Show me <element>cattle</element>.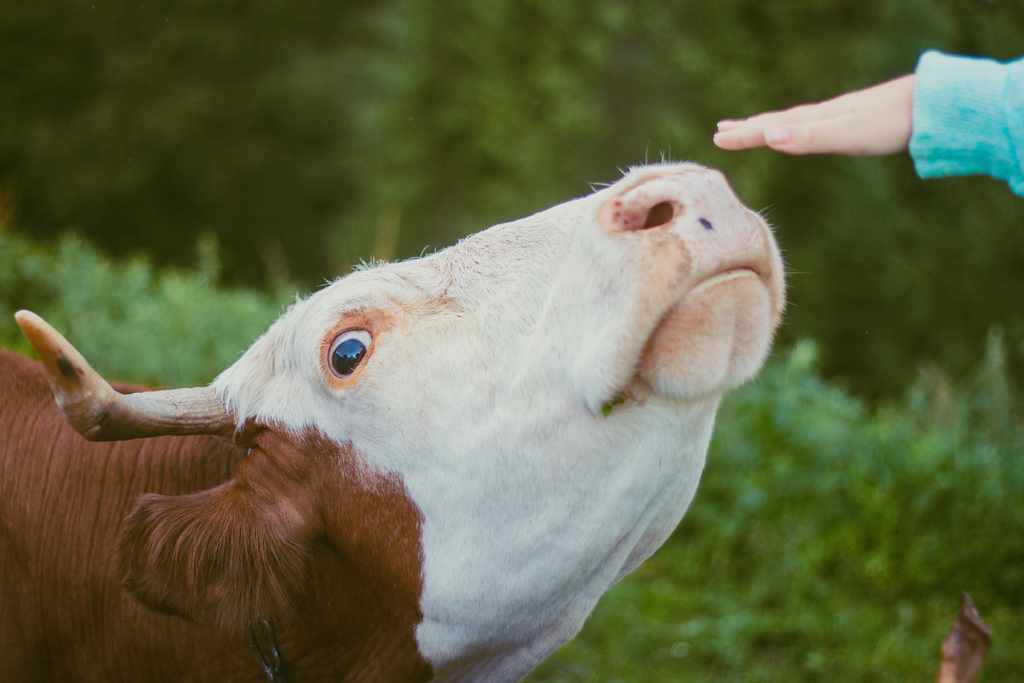
<element>cattle</element> is here: (x1=0, y1=106, x2=828, y2=666).
